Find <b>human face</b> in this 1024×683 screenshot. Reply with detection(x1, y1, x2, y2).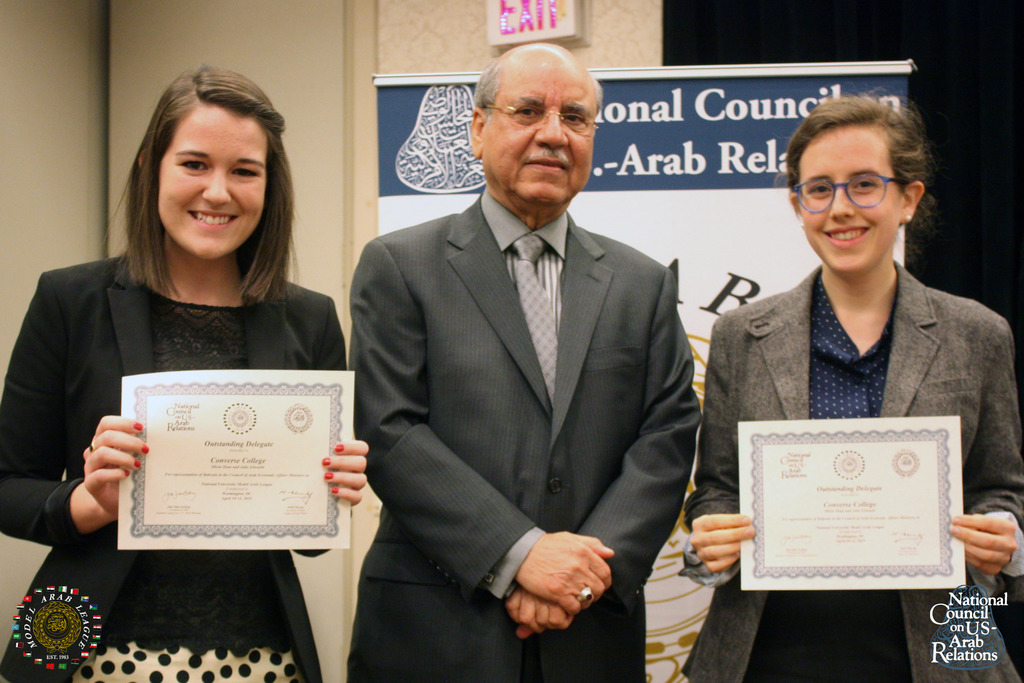
detection(801, 117, 902, 272).
